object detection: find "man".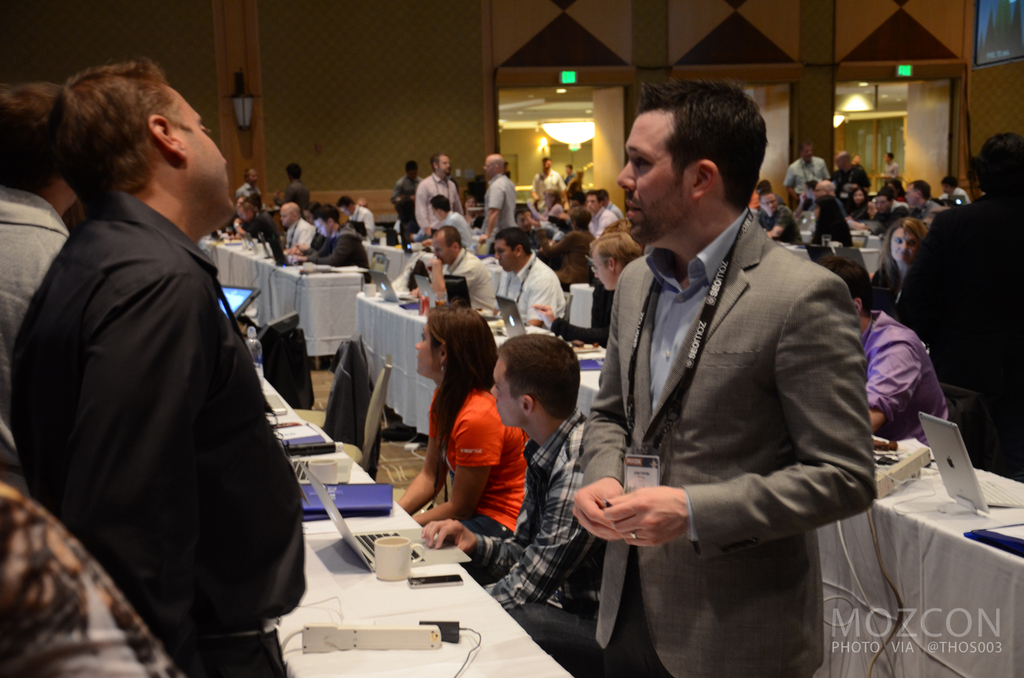
8:53:312:677.
